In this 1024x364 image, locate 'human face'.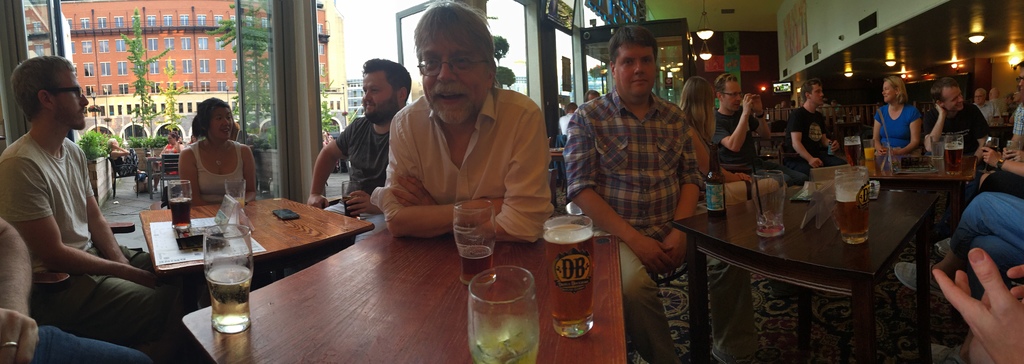
Bounding box: Rect(352, 68, 402, 118).
